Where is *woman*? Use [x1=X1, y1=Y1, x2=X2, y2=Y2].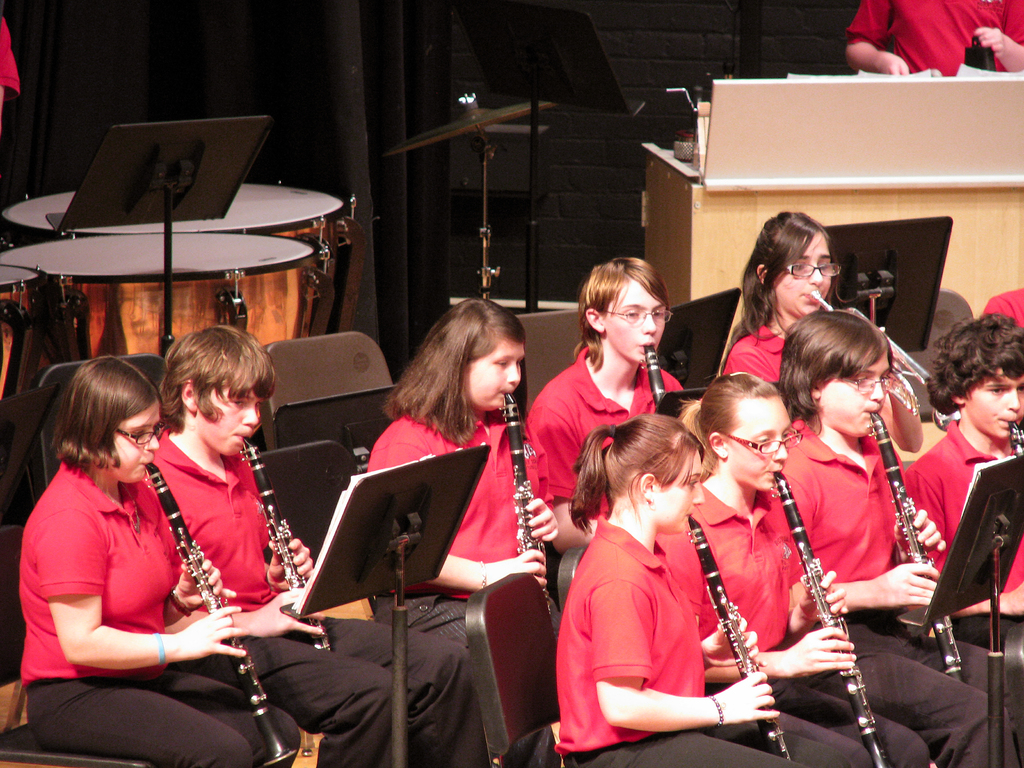
[x1=358, y1=296, x2=595, y2=694].
